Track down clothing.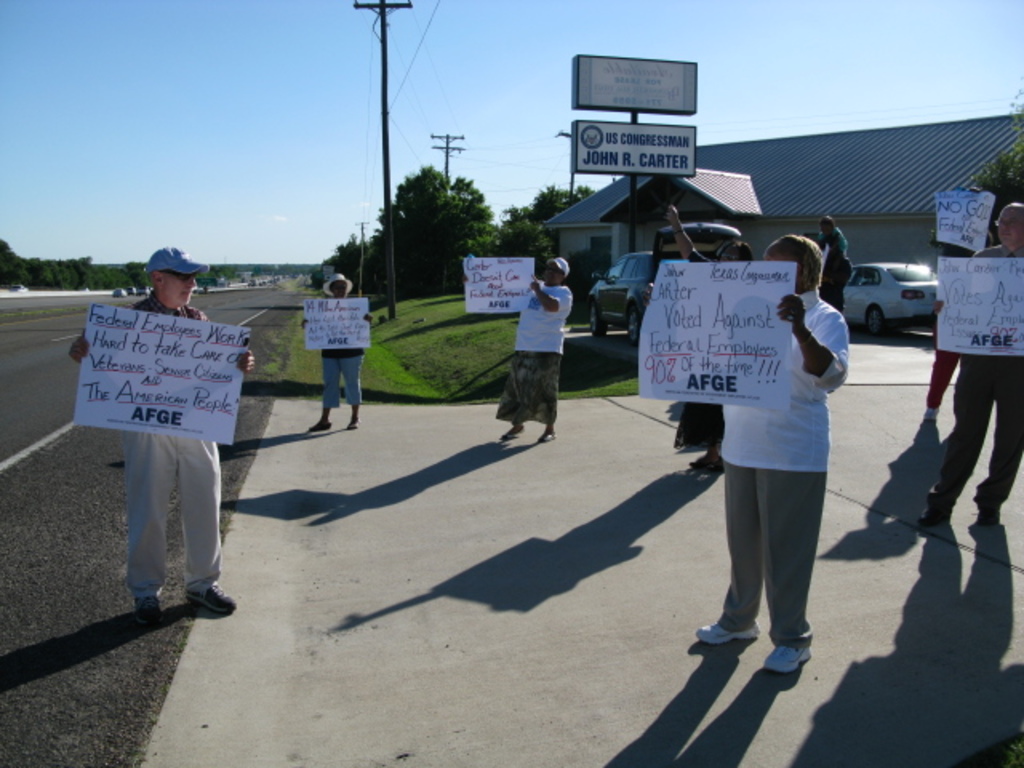
Tracked to <bbox>933, 243, 1022, 514</bbox>.
